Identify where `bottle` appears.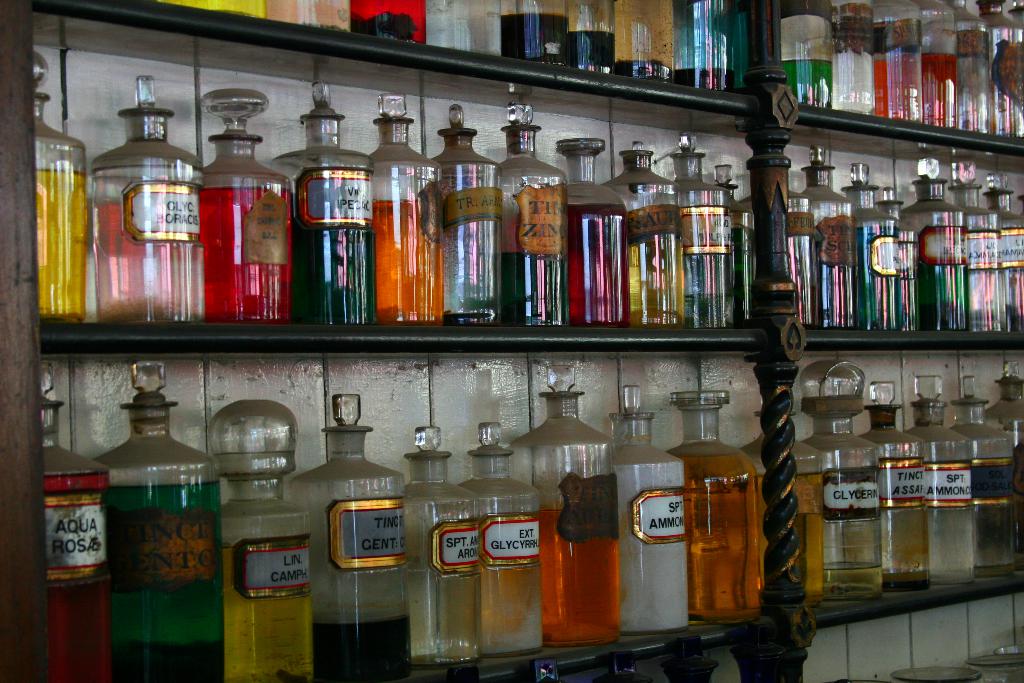
Appears at left=875, top=0, right=925, bottom=124.
